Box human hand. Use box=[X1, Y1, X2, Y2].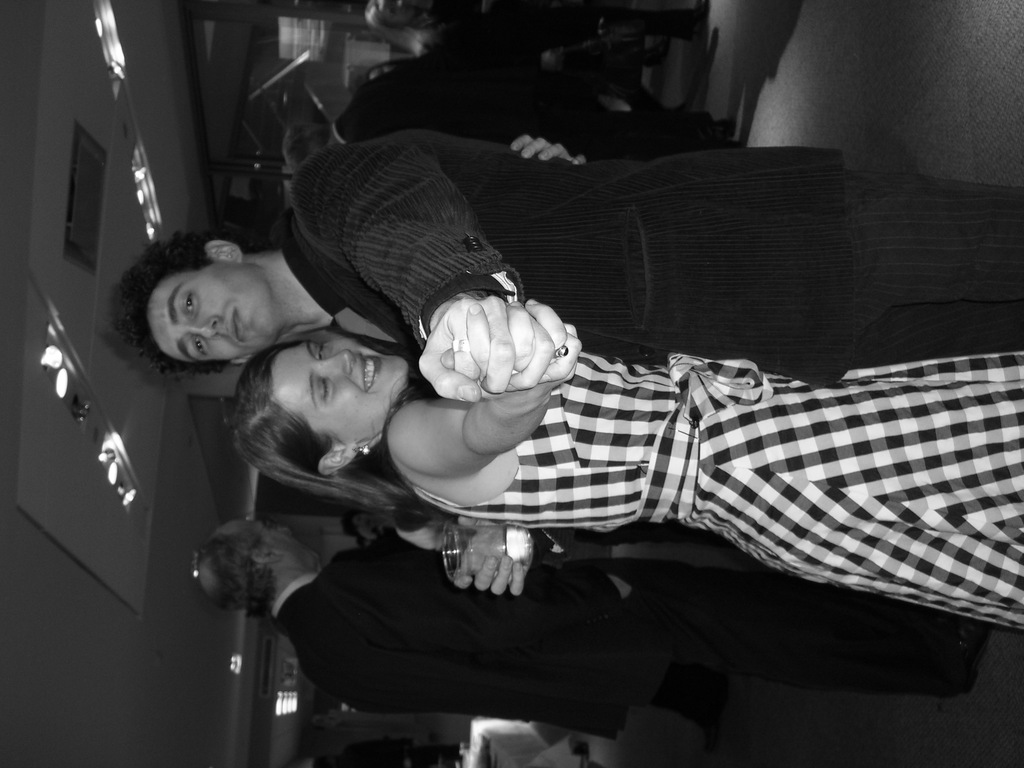
box=[413, 289, 585, 405].
